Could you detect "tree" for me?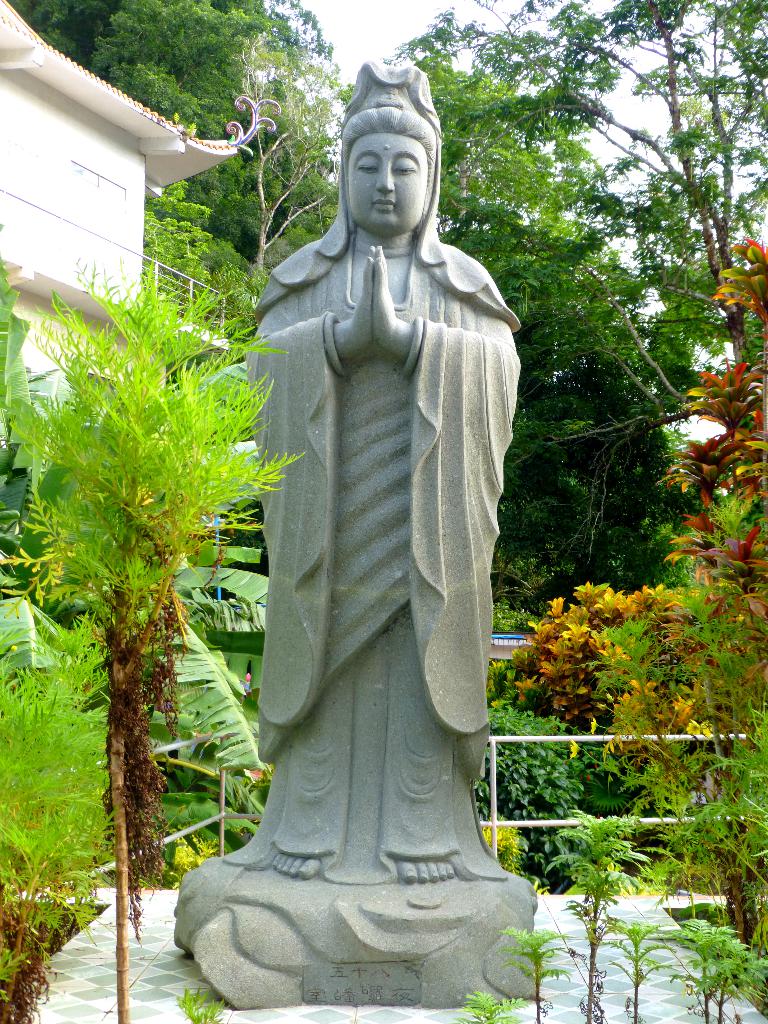
Detection result: {"x1": 488, "y1": 0, "x2": 767, "y2": 413}.
